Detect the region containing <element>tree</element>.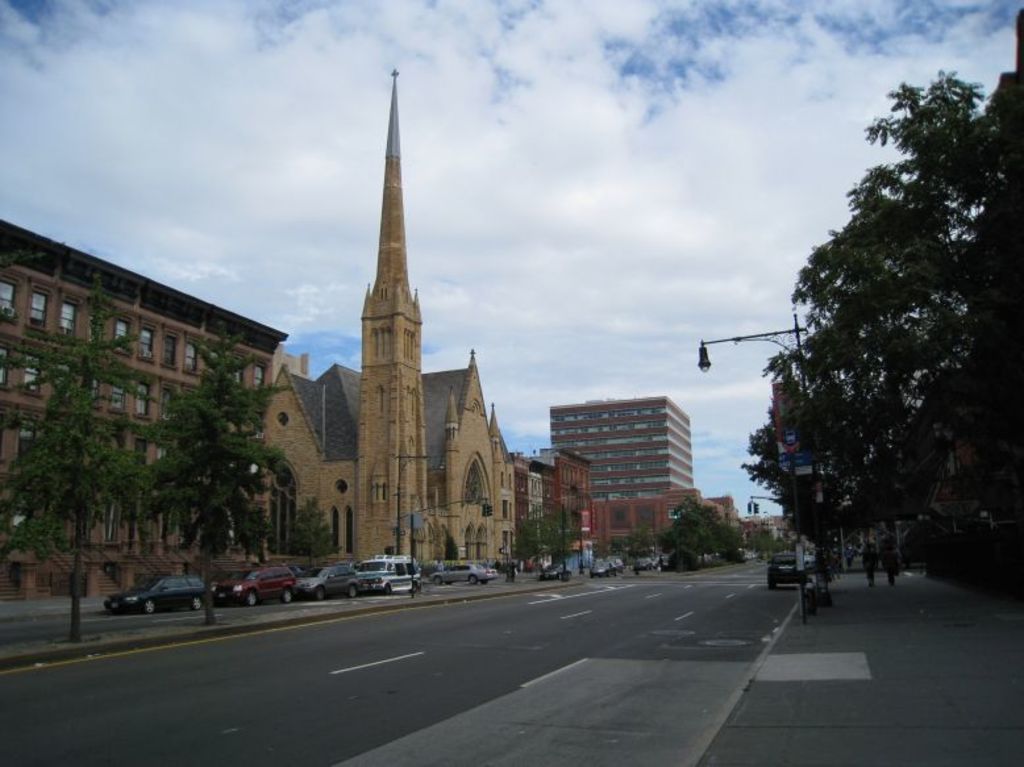
detection(512, 509, 561, 588).
